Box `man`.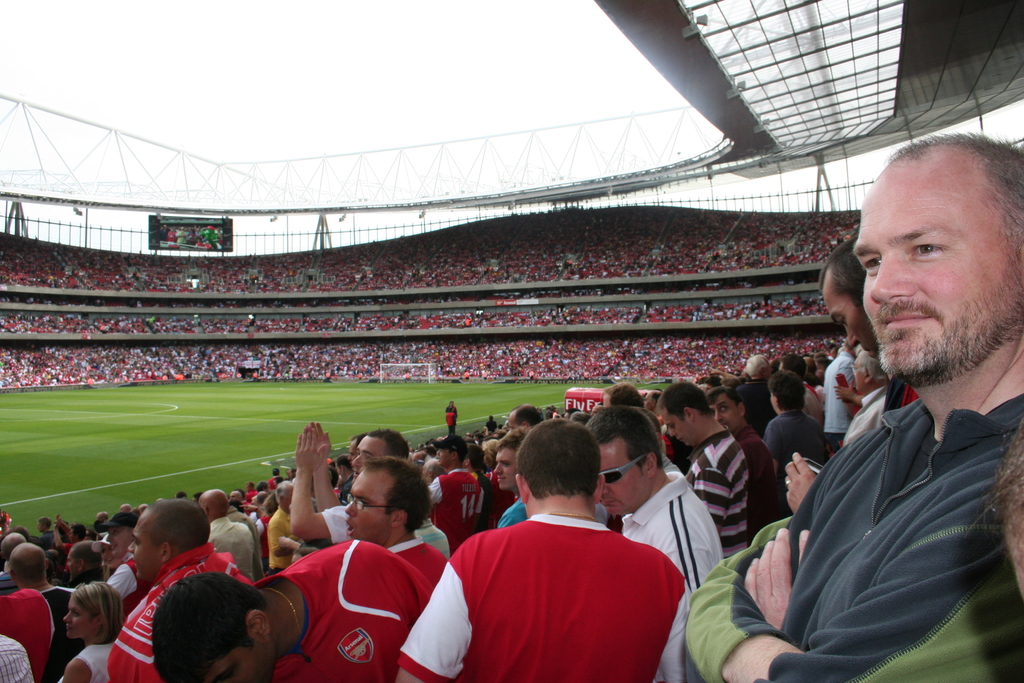
locate(442, 393, 456, 432).
